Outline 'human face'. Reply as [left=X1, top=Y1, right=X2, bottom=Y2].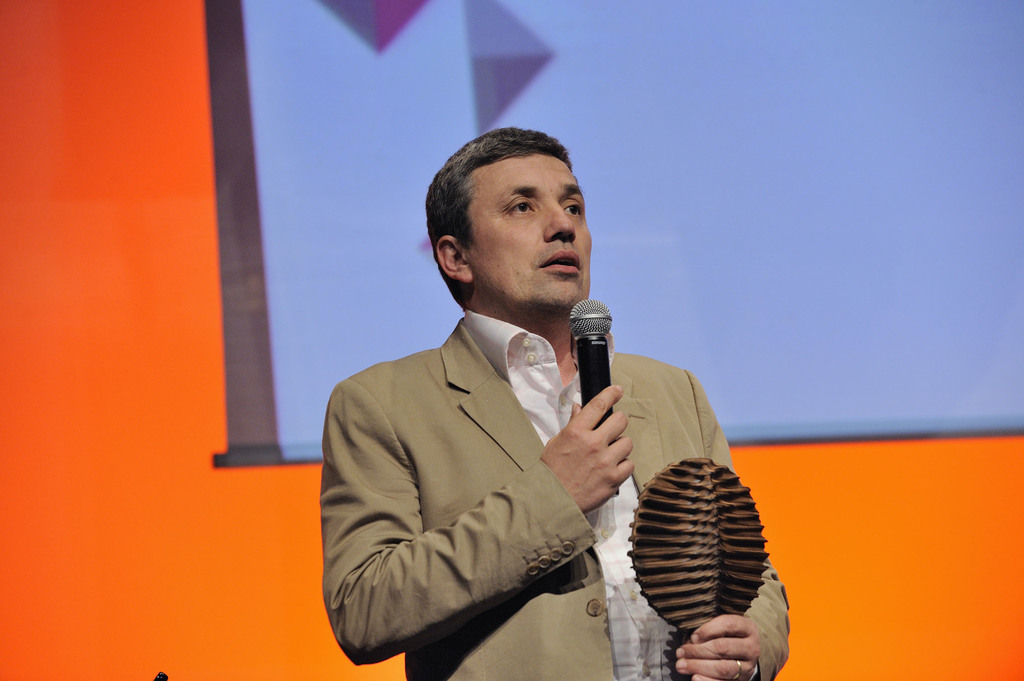
[left=453, top=158, right=589, bottom=309].
